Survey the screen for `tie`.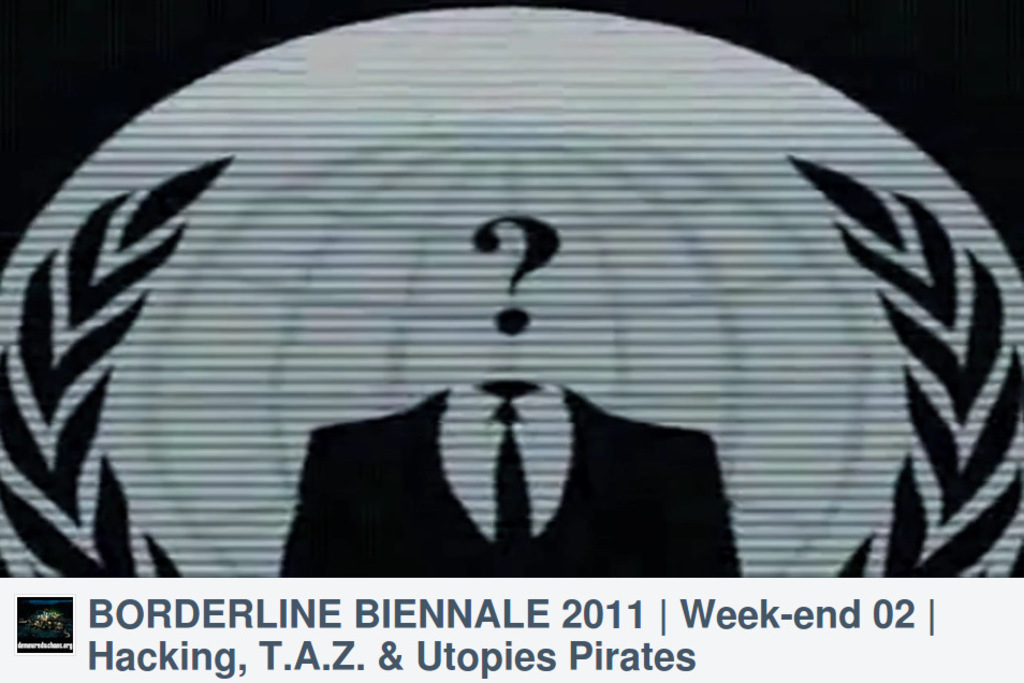
Survey found: (left=478, top=396, right=543, bottom=554).
